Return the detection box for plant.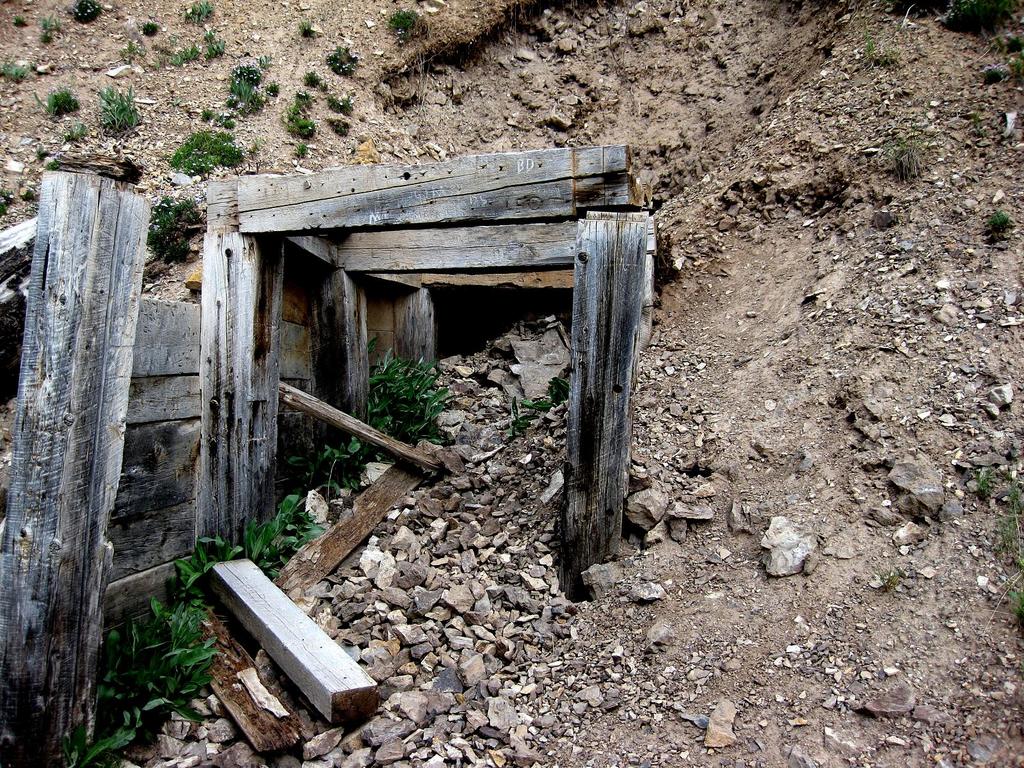
pyautogui.locateOnScreen(170, 56, 189, 70).
